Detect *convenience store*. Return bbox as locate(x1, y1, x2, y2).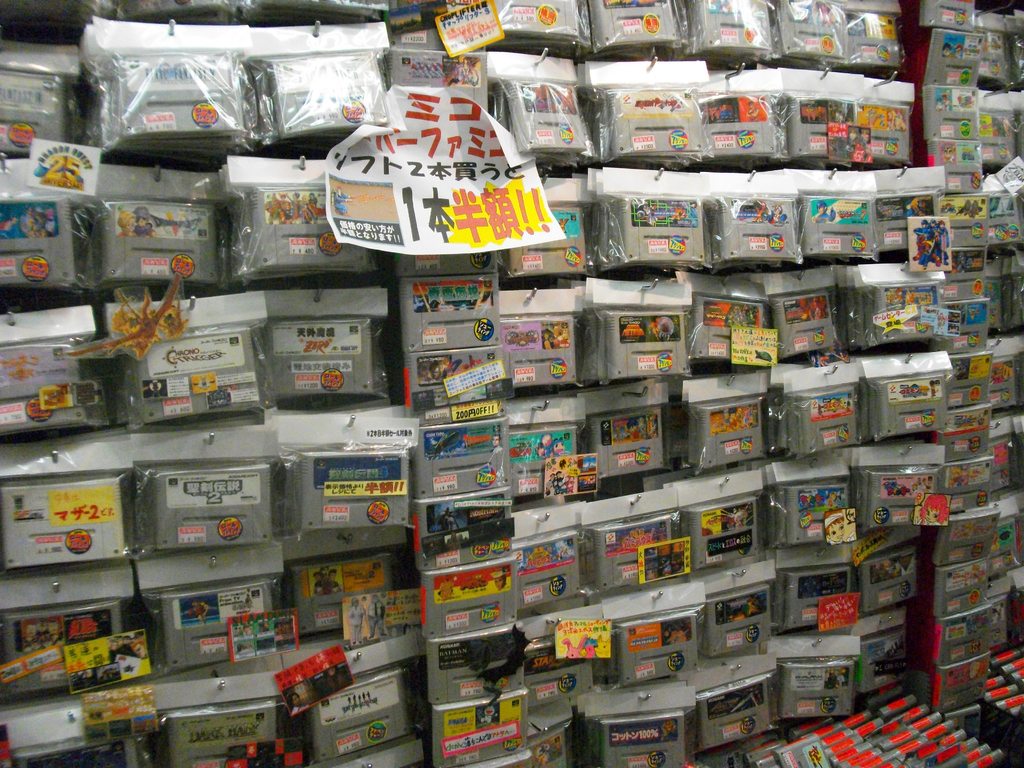
locate(0, 0, 1023, 753).
